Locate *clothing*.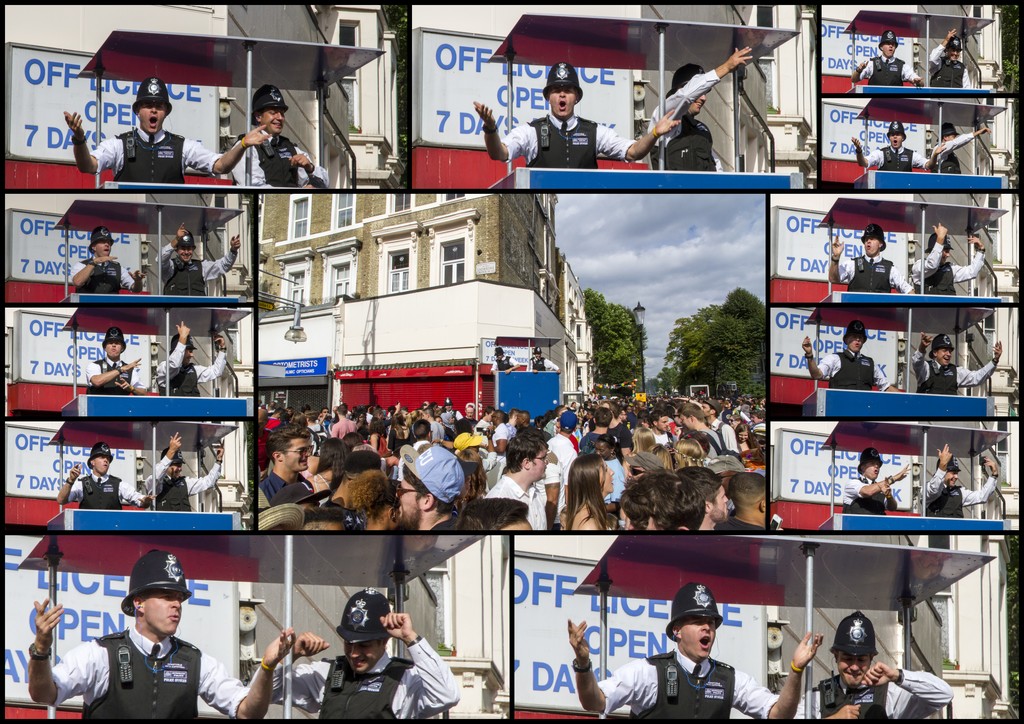
Bounding box: {"x1": 645, "y1": 69, "x2": 723, "y2": 183}.
